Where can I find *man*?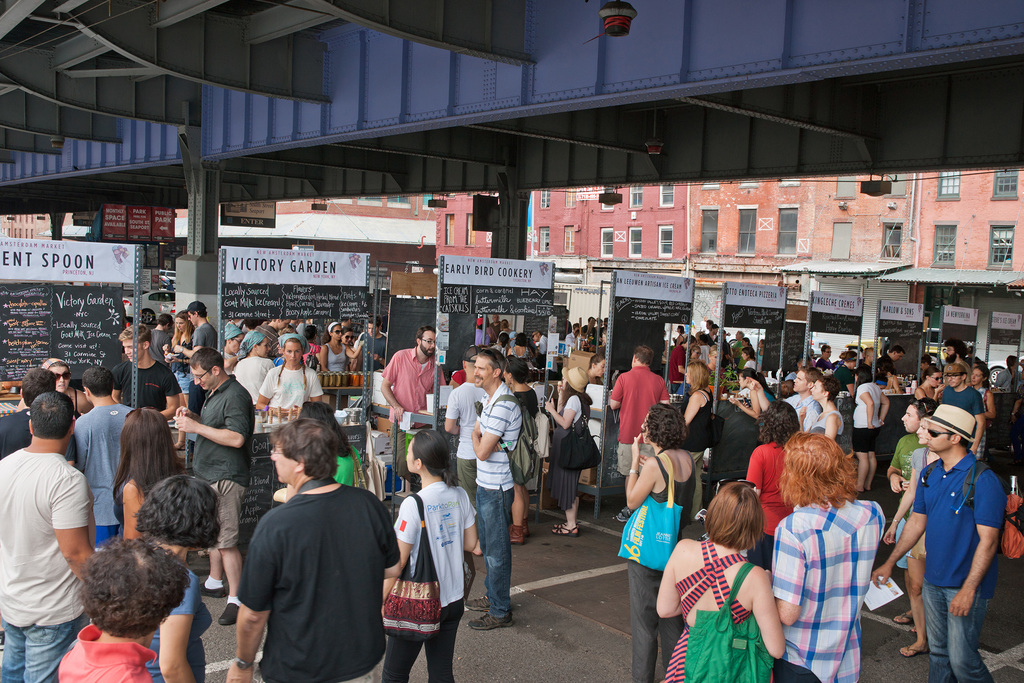
You can find it at 474 313 485 345.
